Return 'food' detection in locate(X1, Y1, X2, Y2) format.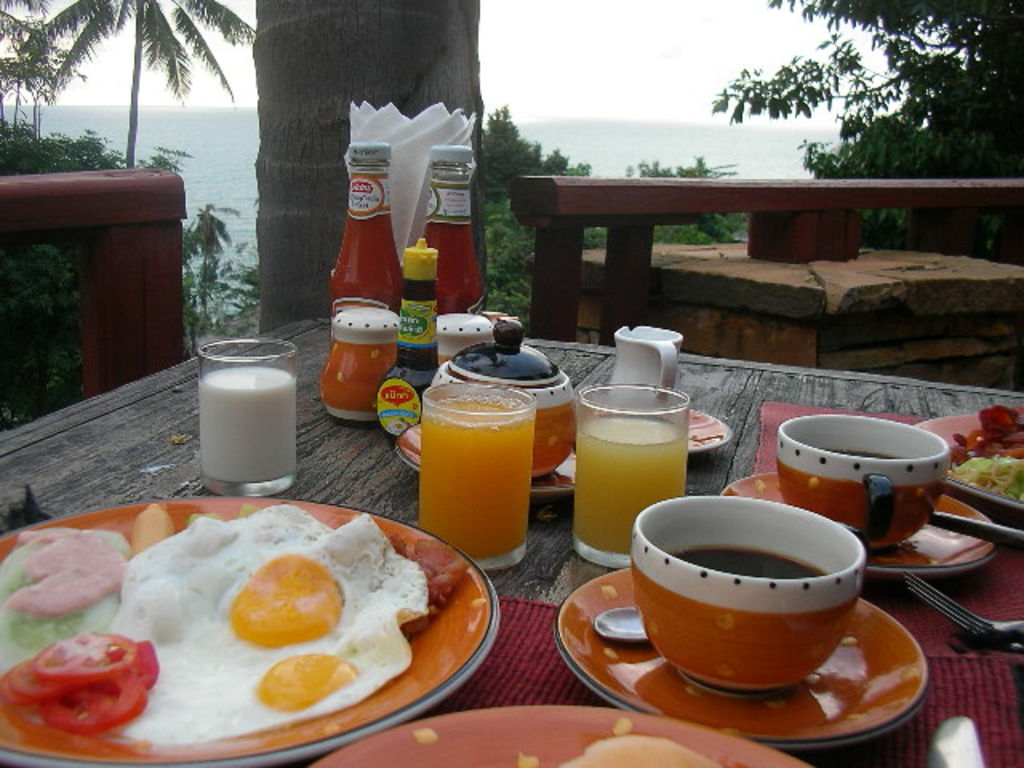
locate(947, 403, 1022, 502).
